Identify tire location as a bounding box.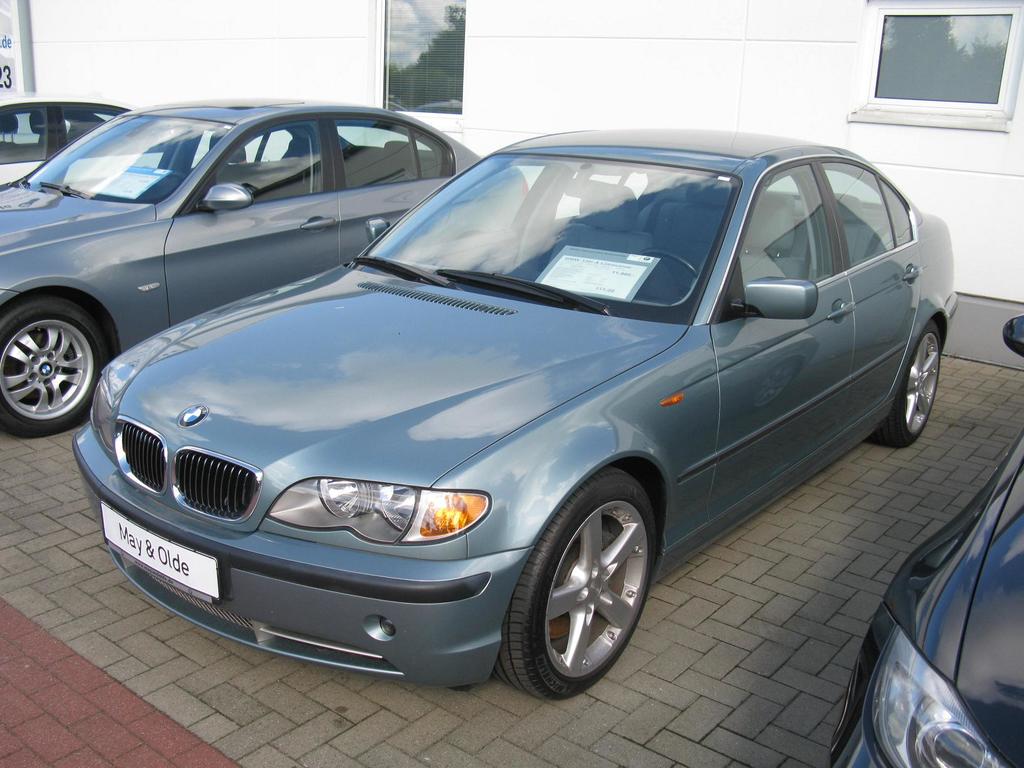
bbox=[0, 294, 111, 433].
